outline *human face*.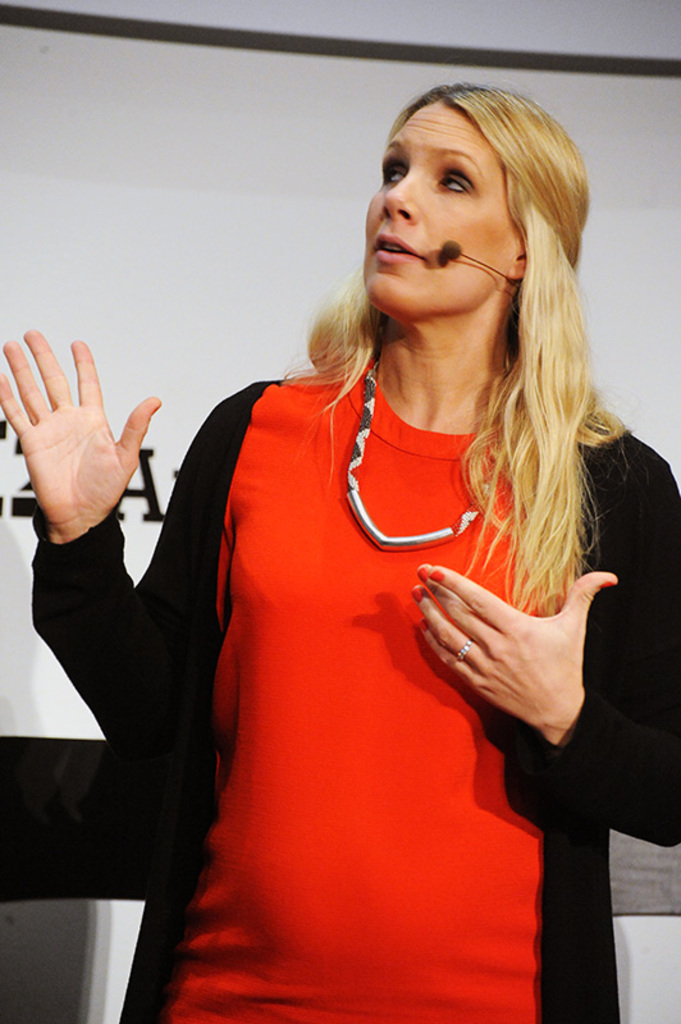
Outline: crop(362, 95, 529, 333).
